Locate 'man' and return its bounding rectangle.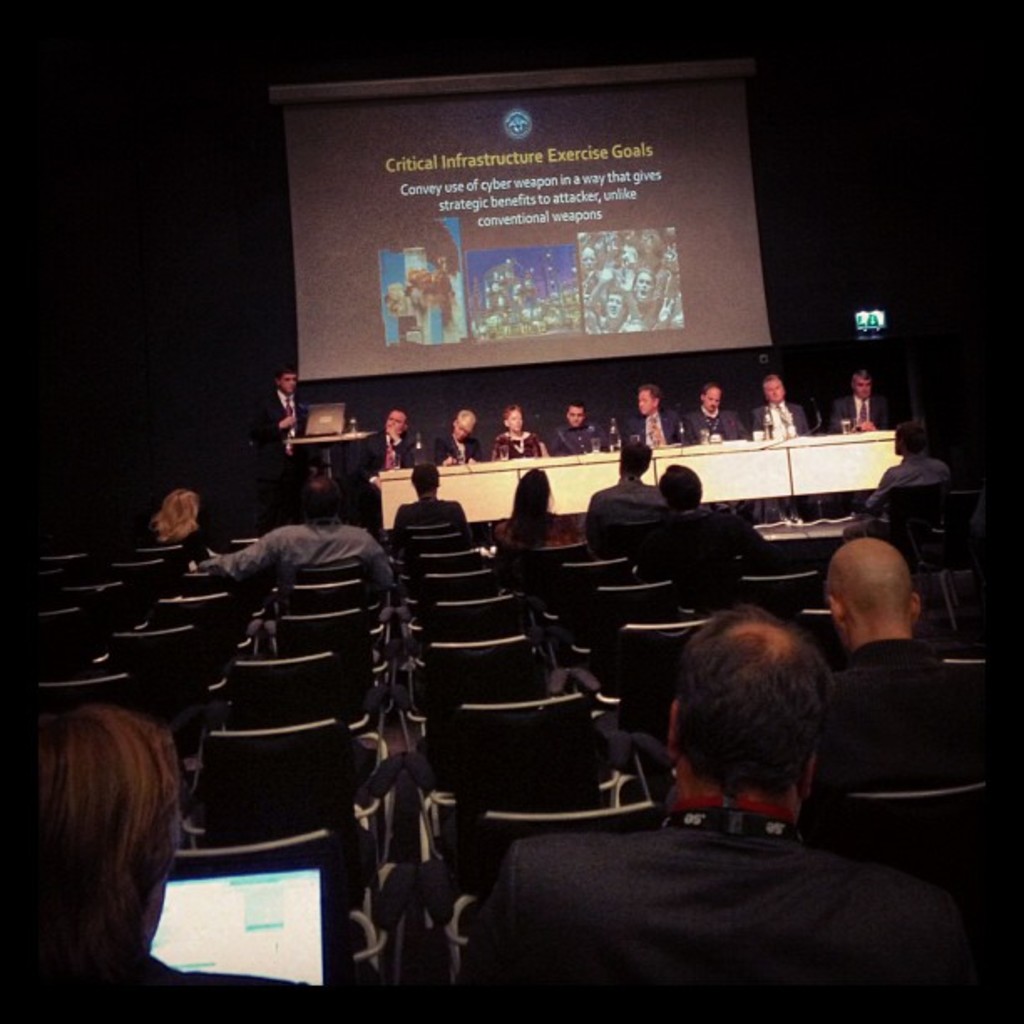
rect(681, 381, 751, 445).
